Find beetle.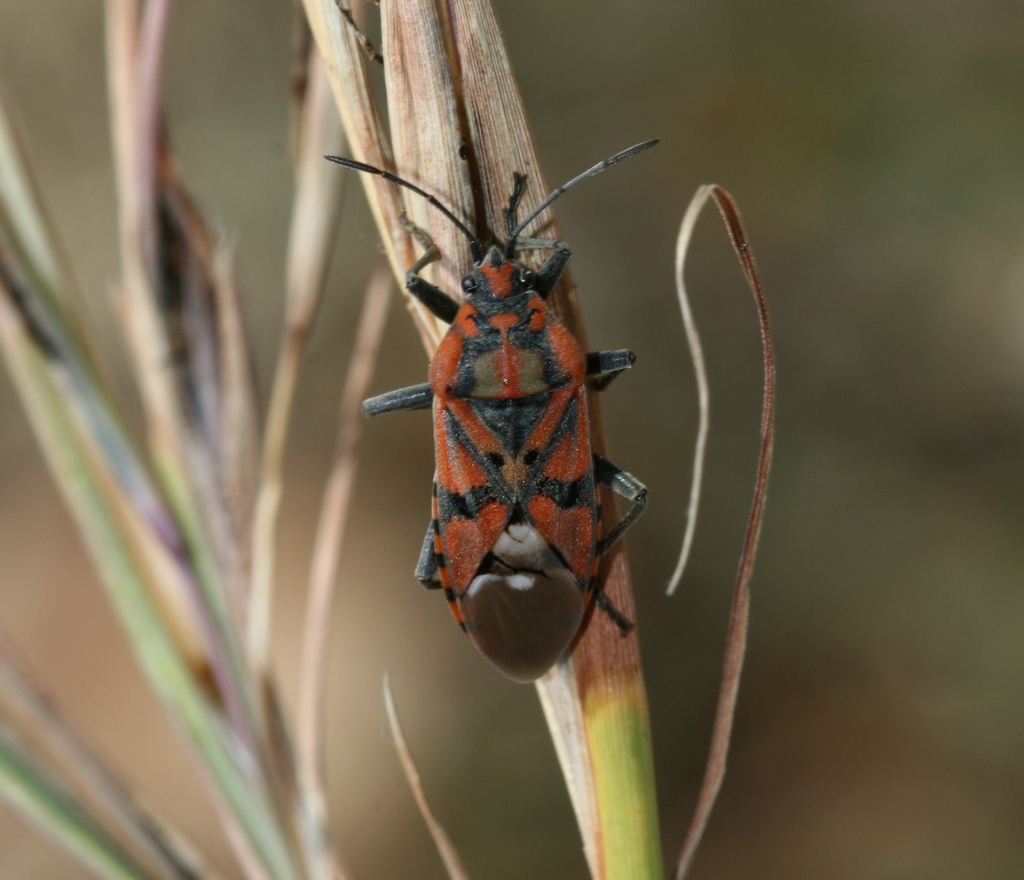
rect(307, 75, 668, 681).
